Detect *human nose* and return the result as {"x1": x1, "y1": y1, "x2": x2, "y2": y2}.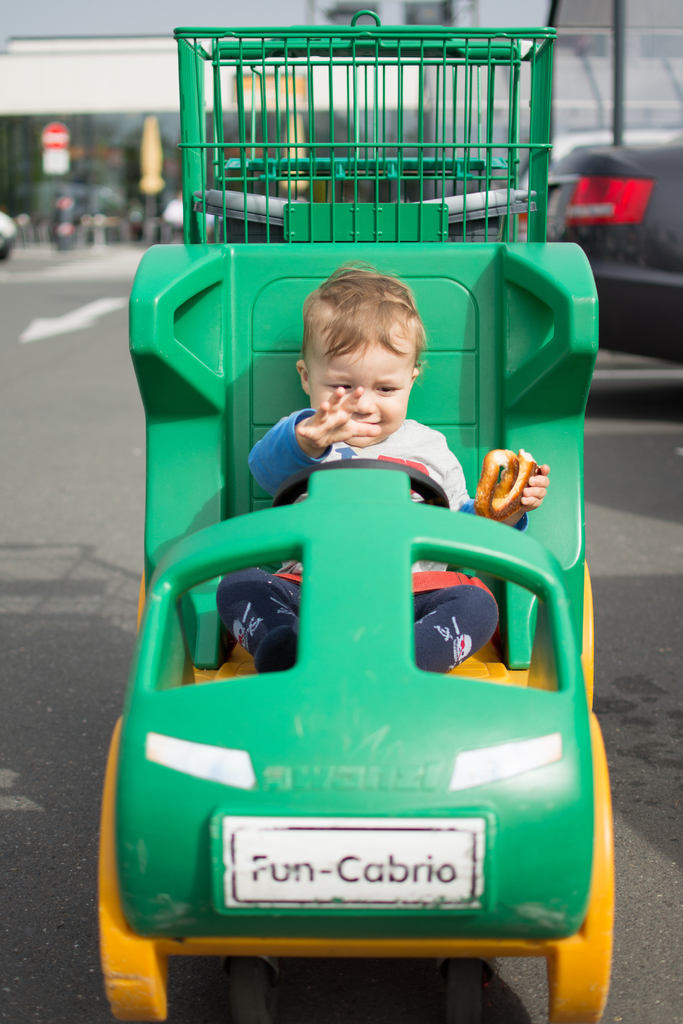
{"x1": 349, "y1": 386, "x2": 380, "y2": 419}.
